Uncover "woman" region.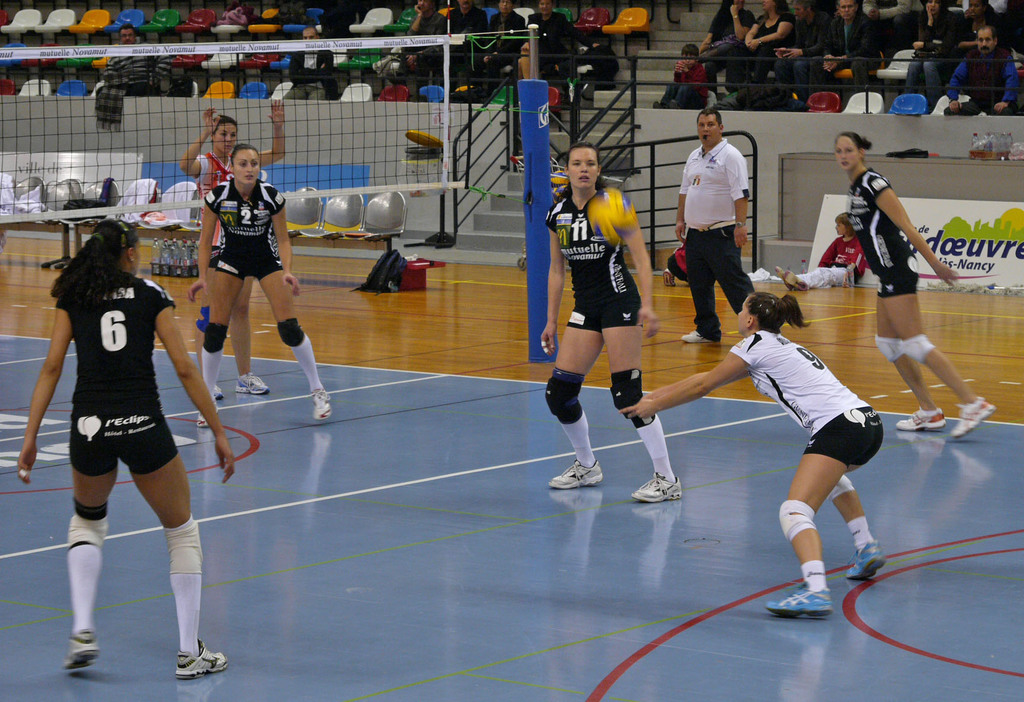
Uncovered: Rect(830, 133, 993, 449).
